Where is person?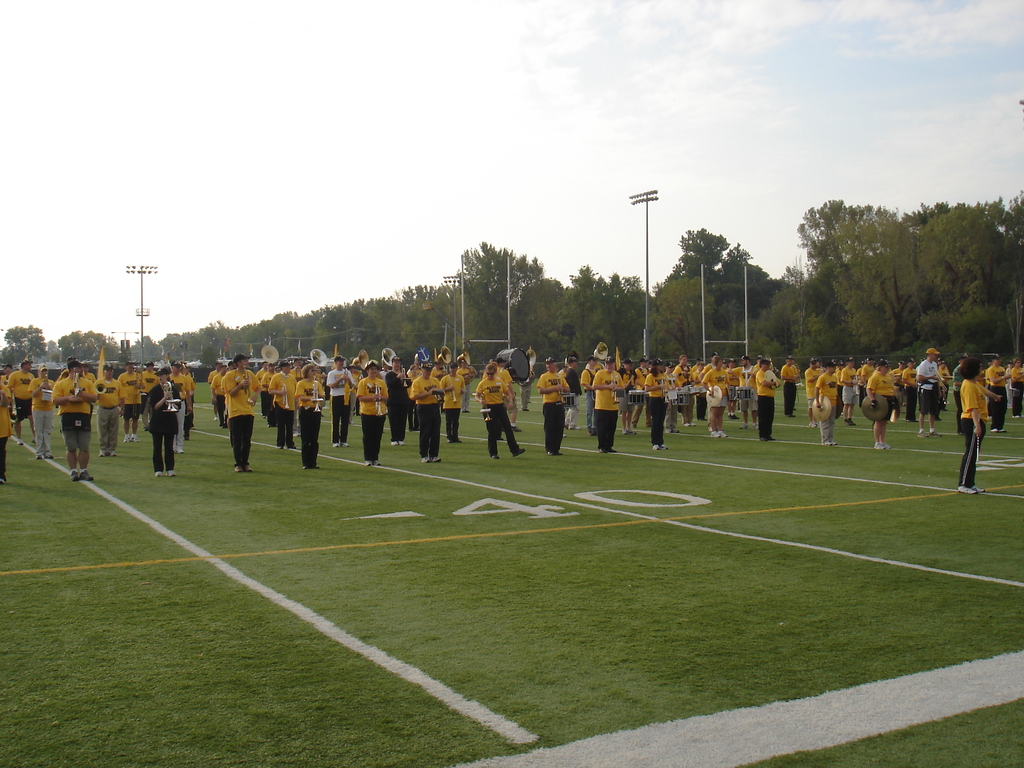
bbox(924, 353, 933, 433).
